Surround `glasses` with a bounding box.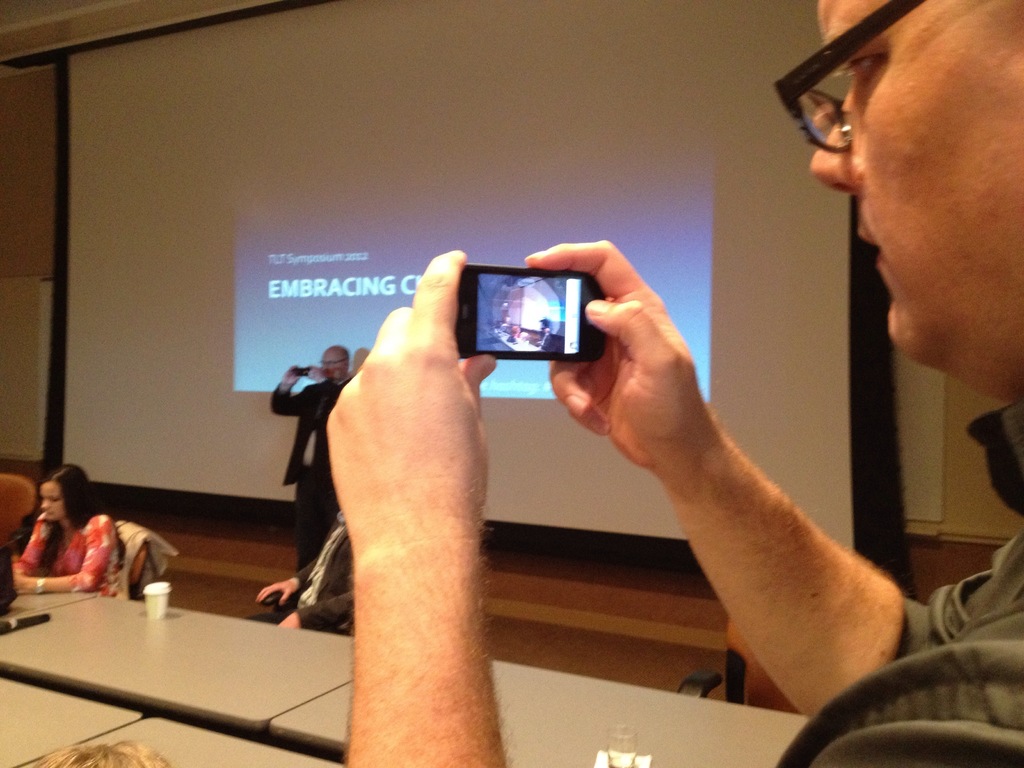
x1=320 y1=358 x2=346 y2=366.
